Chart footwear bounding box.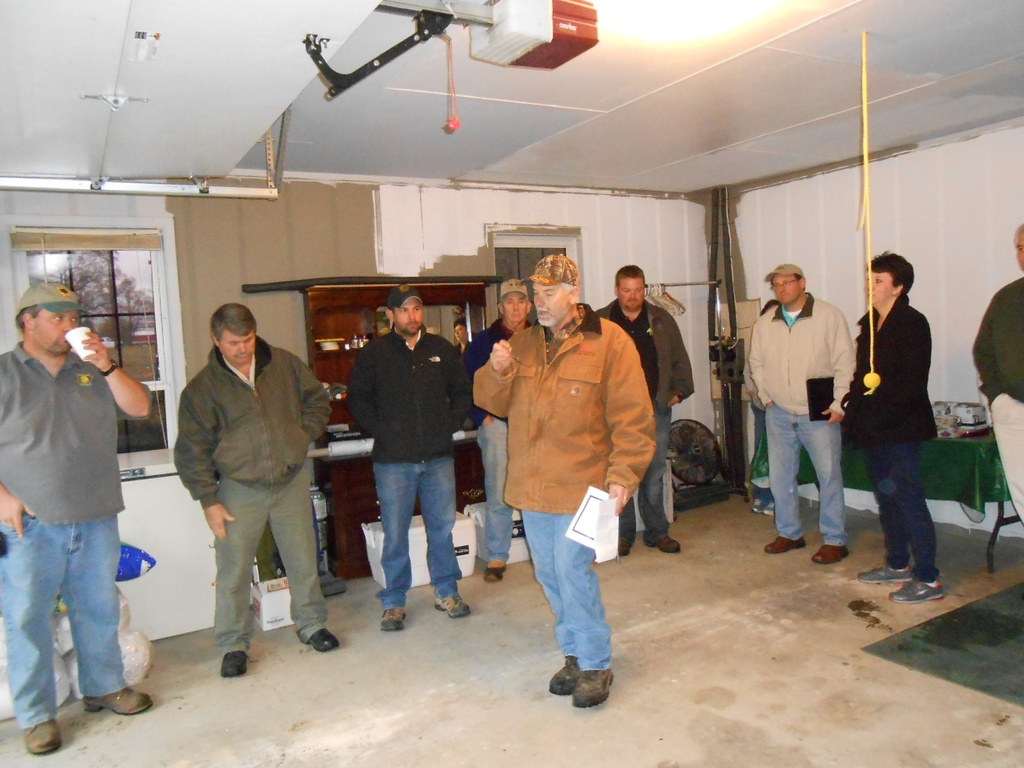
Charted: [22, 721, 63, 755].
